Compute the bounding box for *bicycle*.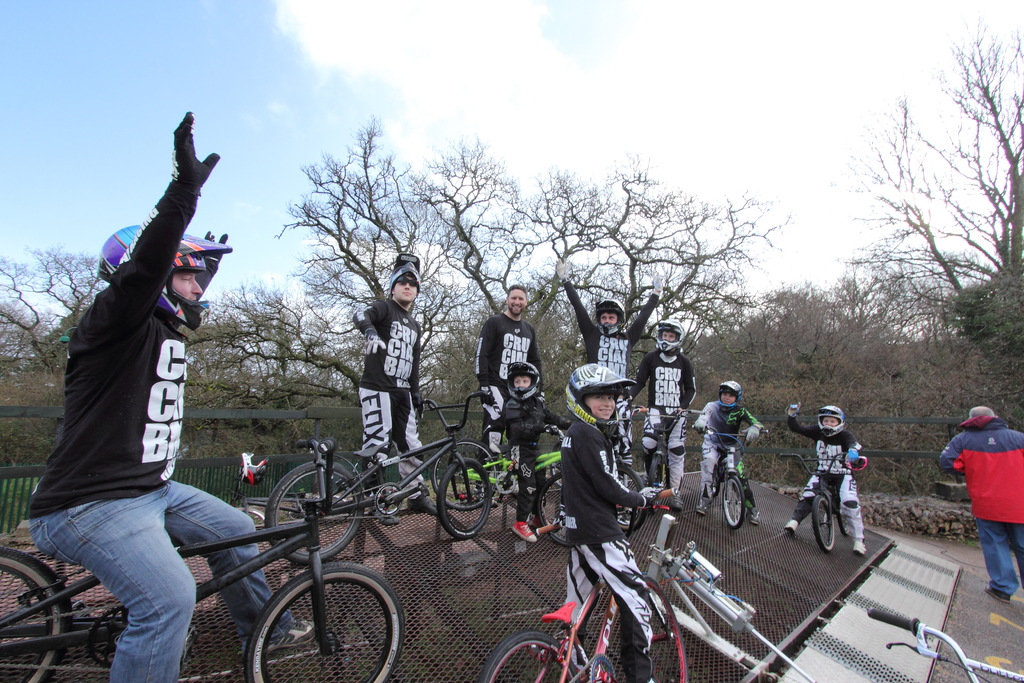
[694, 419, 771, 525].
